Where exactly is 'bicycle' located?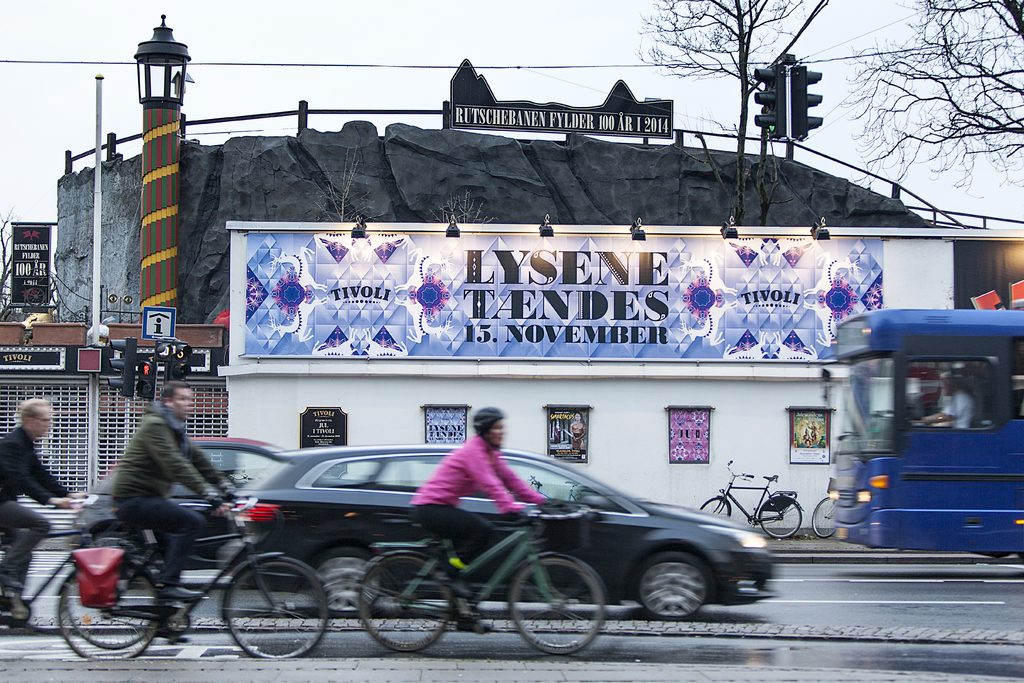
Its bounding box is (x1=352, y1=499, x2=608, y2=657).
